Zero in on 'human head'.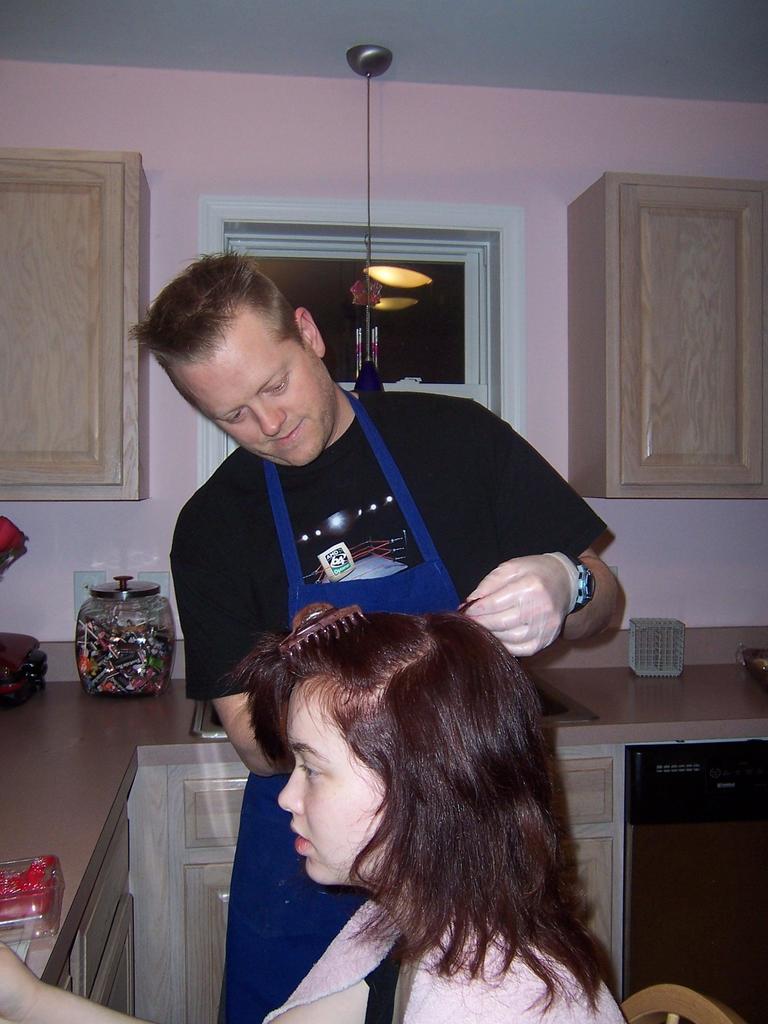
Zeroed in: [x1=228, y1=598, x2=550, y2=900].
